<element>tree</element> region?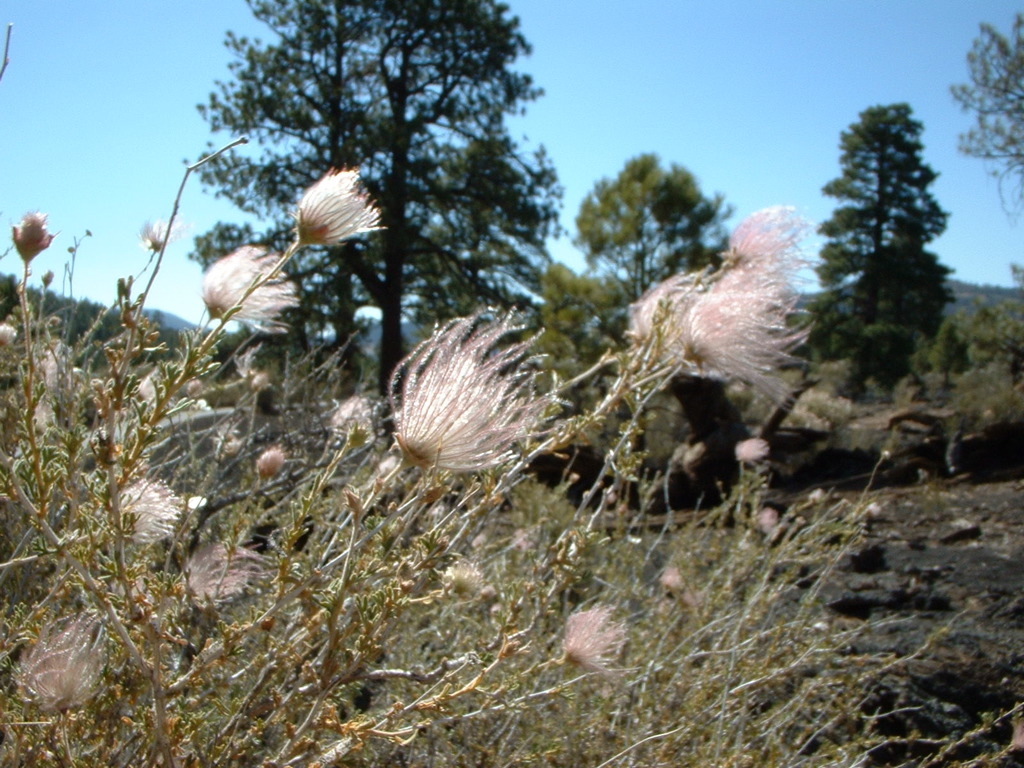
box(568, 142, 742, 298)
